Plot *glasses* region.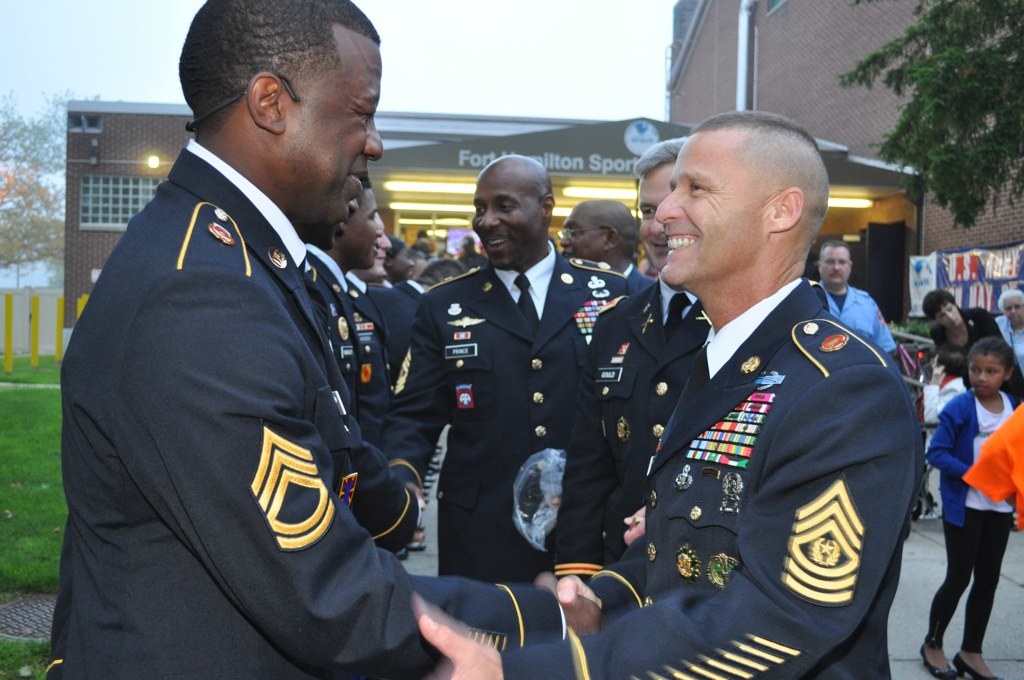
Plotted at 819, 256, 856, 272.
